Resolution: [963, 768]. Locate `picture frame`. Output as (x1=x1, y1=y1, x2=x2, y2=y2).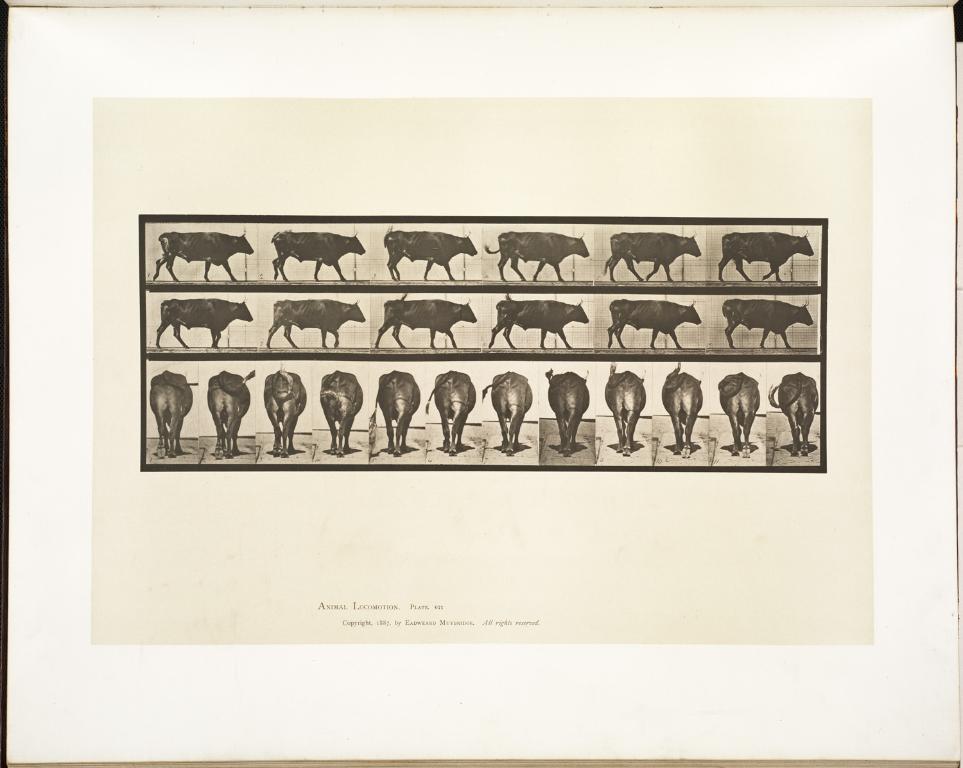
(x1=72, y1=124, x2=892, y2=628).
